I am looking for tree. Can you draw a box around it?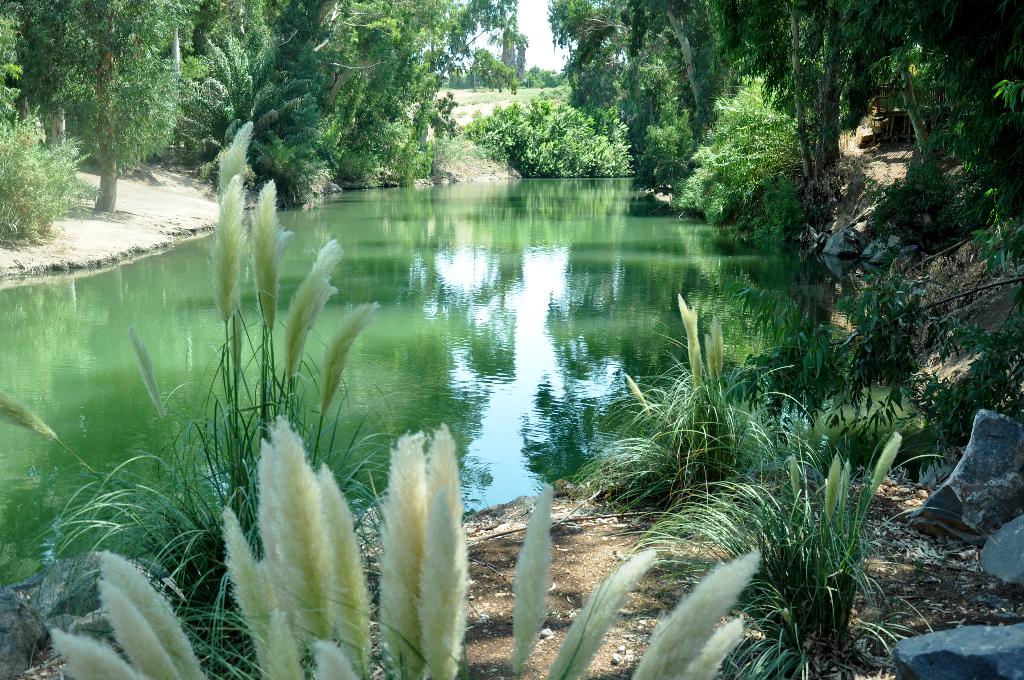
Sure, the bounding box is {"left": 525, "top": 0, "right": 1023, "bottom": 268}.
